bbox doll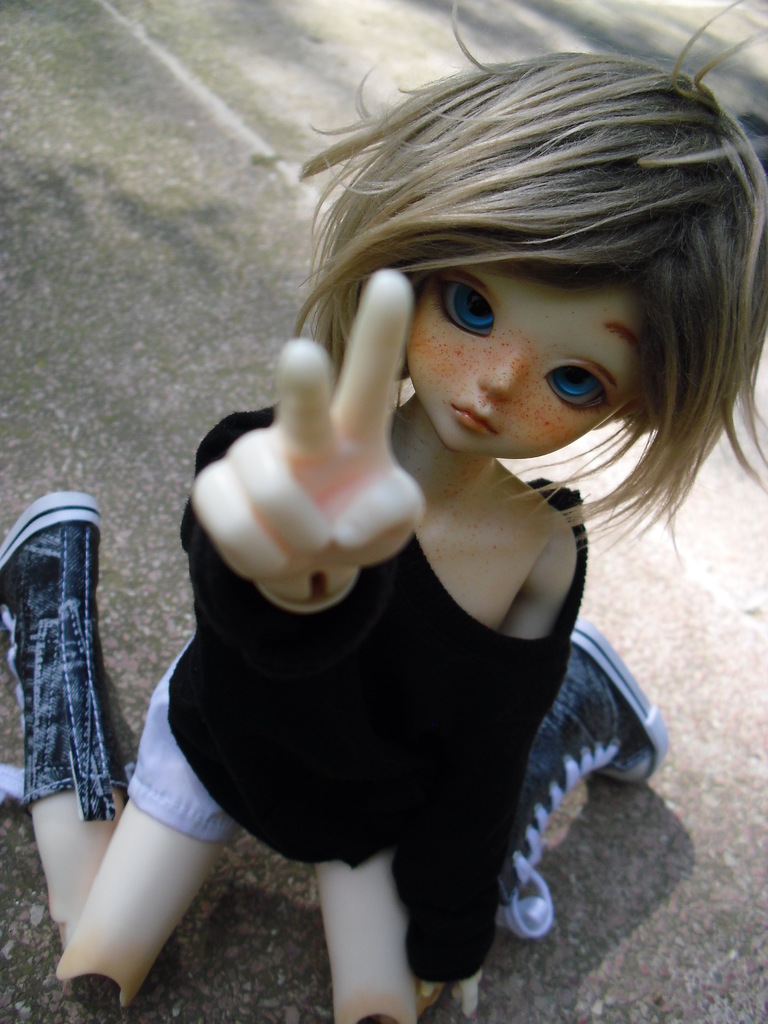
rect(100, 37, 746, 977)
